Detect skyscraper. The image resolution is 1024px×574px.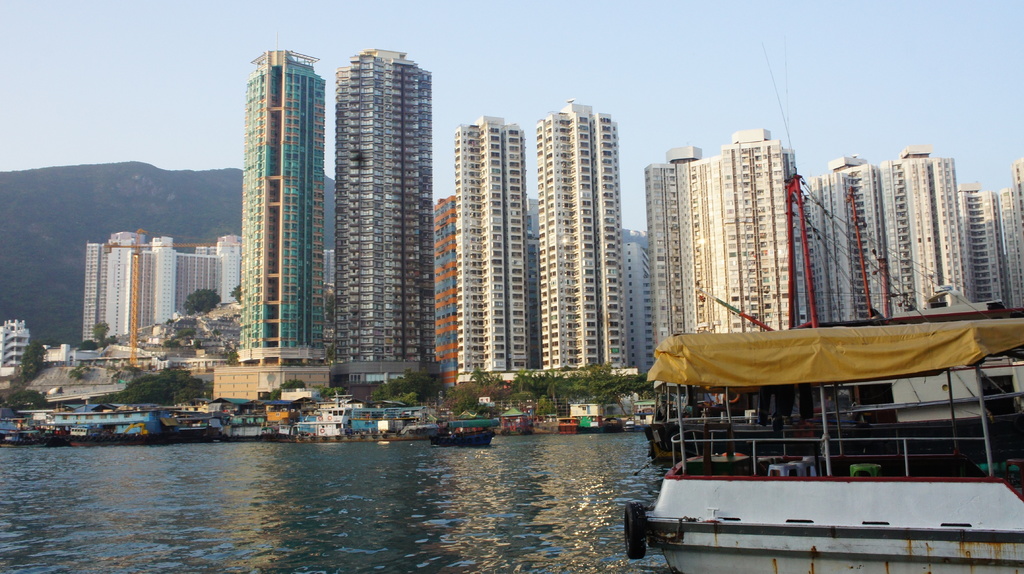
<region>812, 148, 888, 321</region>.
